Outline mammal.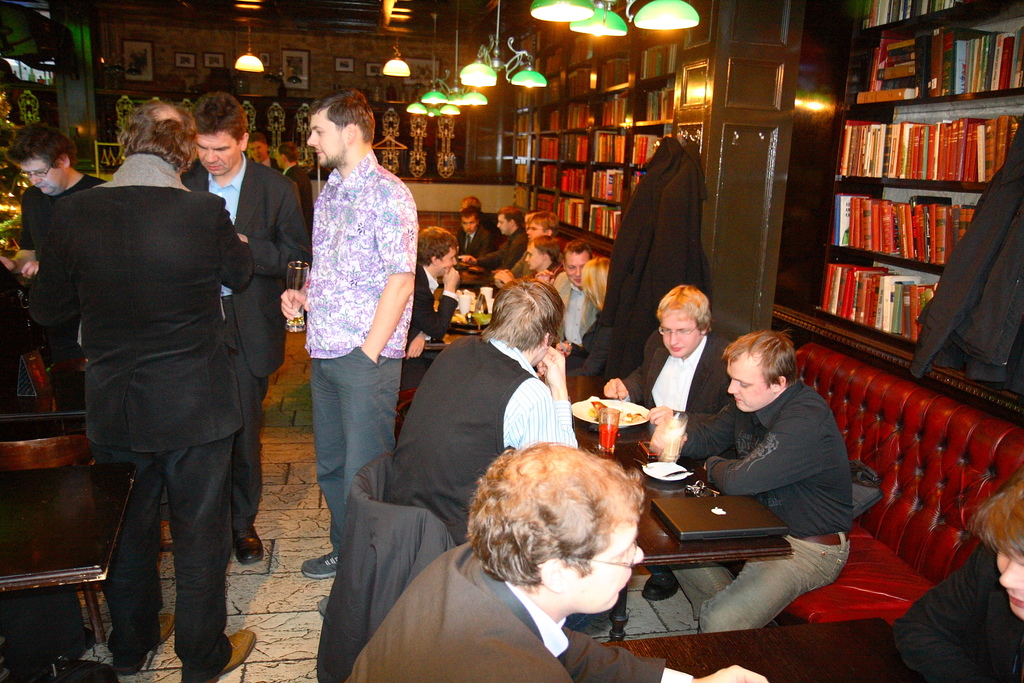
Outline: <bbox>492, 210, 559, 285</bbox>.
